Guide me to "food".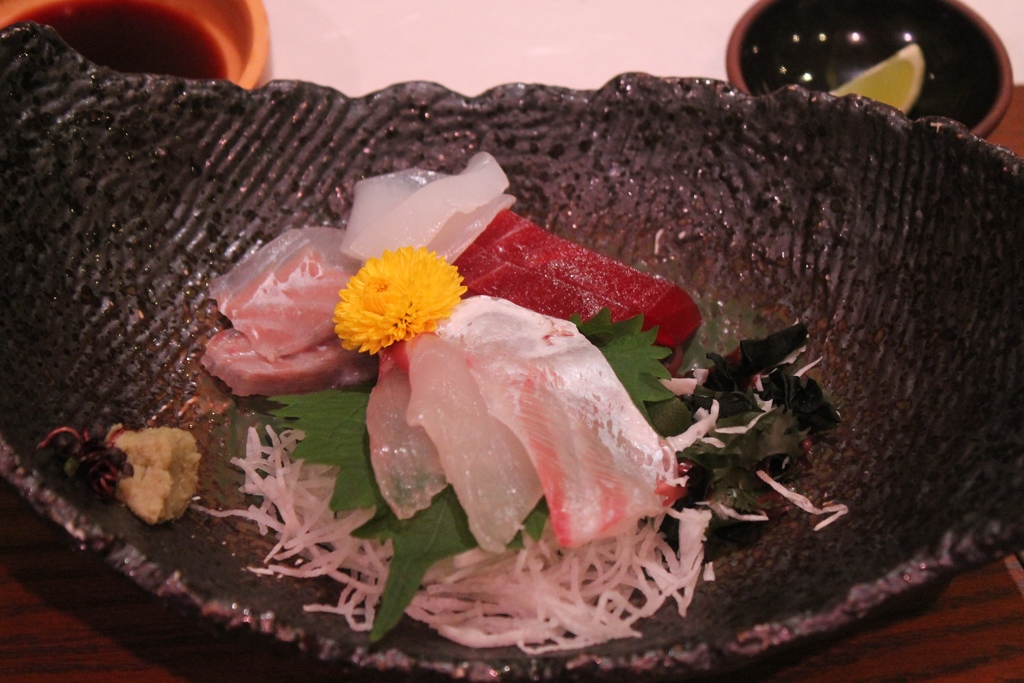
Guidance: 35,422,200,525.
